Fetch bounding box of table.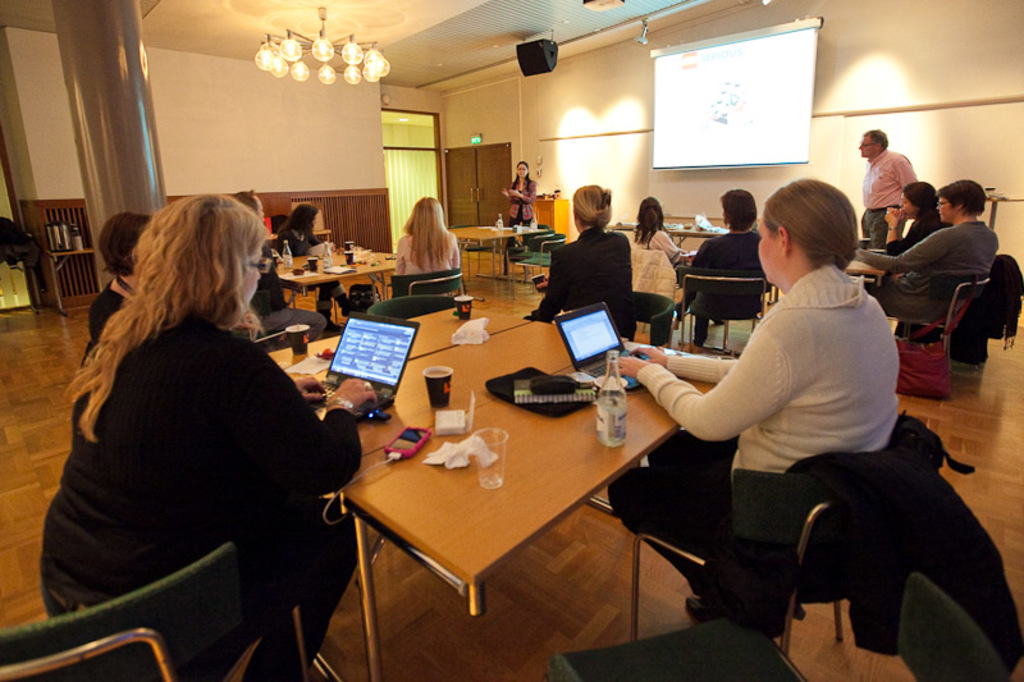
Bbox: detection(271, 243, 392, 307).
